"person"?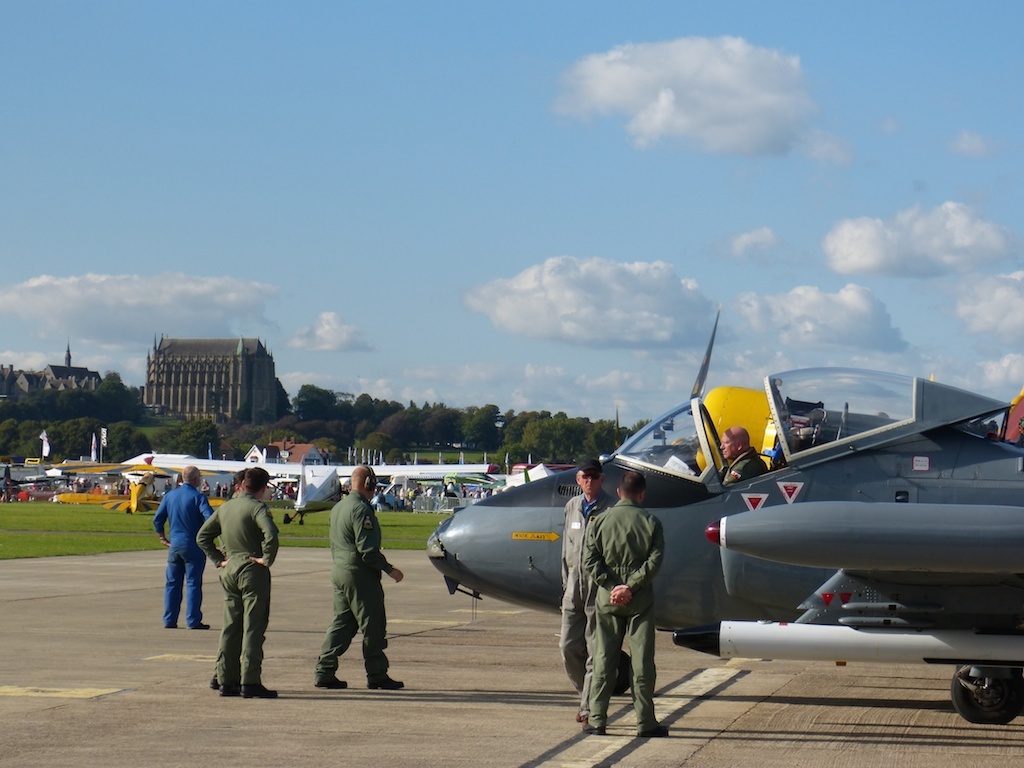
box=[586, 454, 662, 745]
